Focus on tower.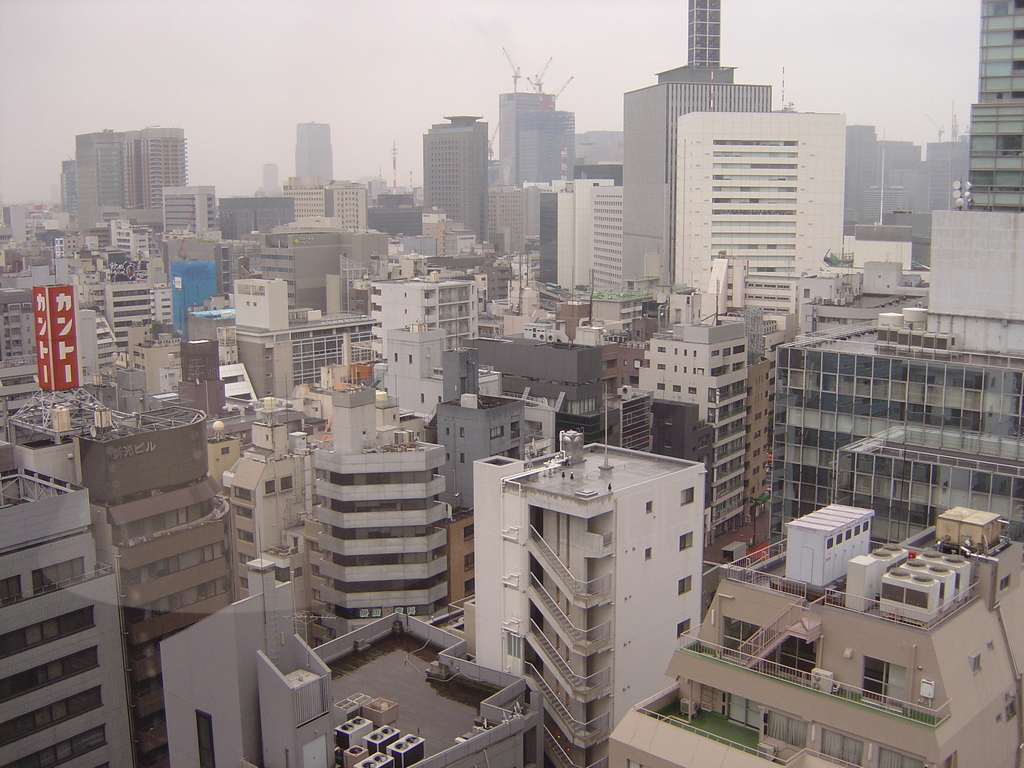
Focused at (left=296, top=125, right=335, bottom=182).
